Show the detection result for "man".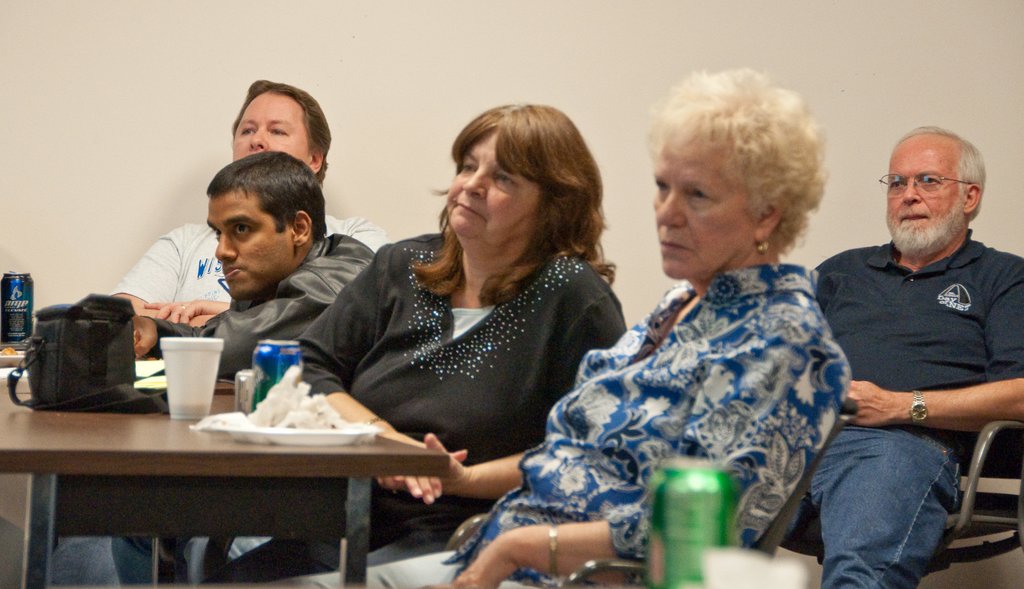
797 115 1023 583.
